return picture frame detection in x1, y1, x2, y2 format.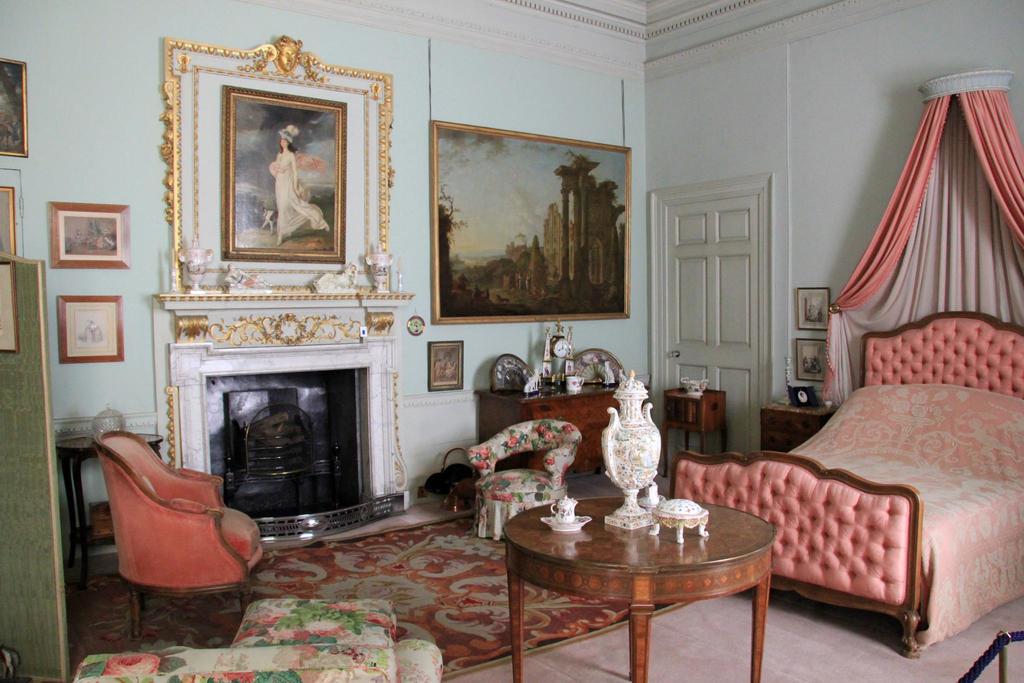
0, 264, 28, 353.
